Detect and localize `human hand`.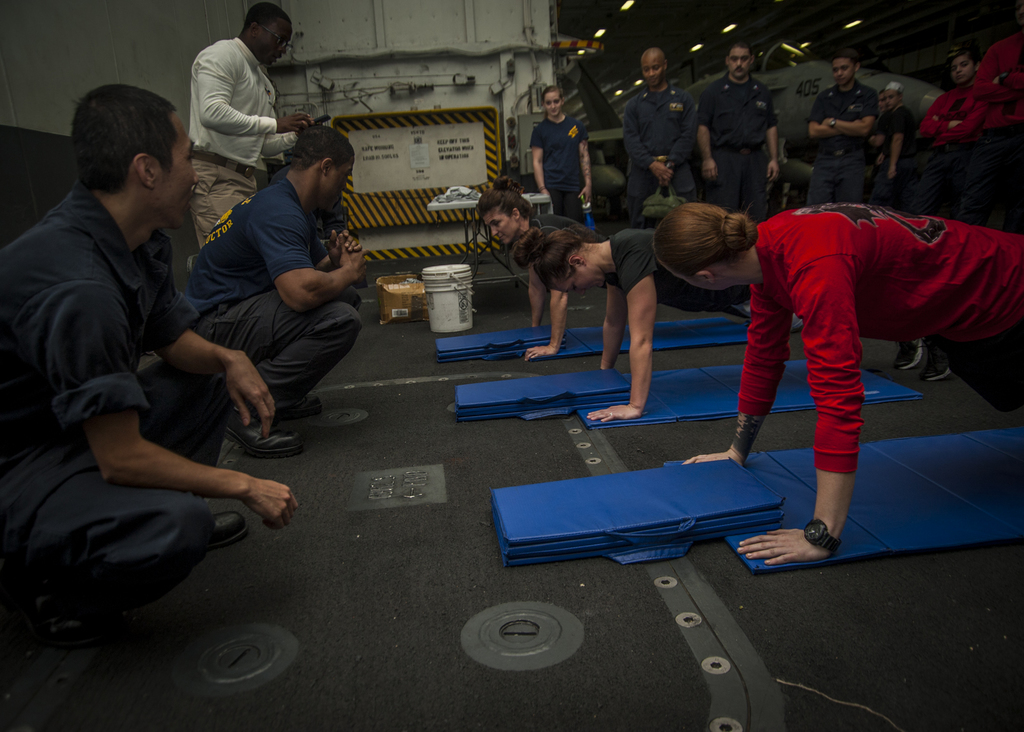
Localized at select_region(282, 108, 314, 134).
